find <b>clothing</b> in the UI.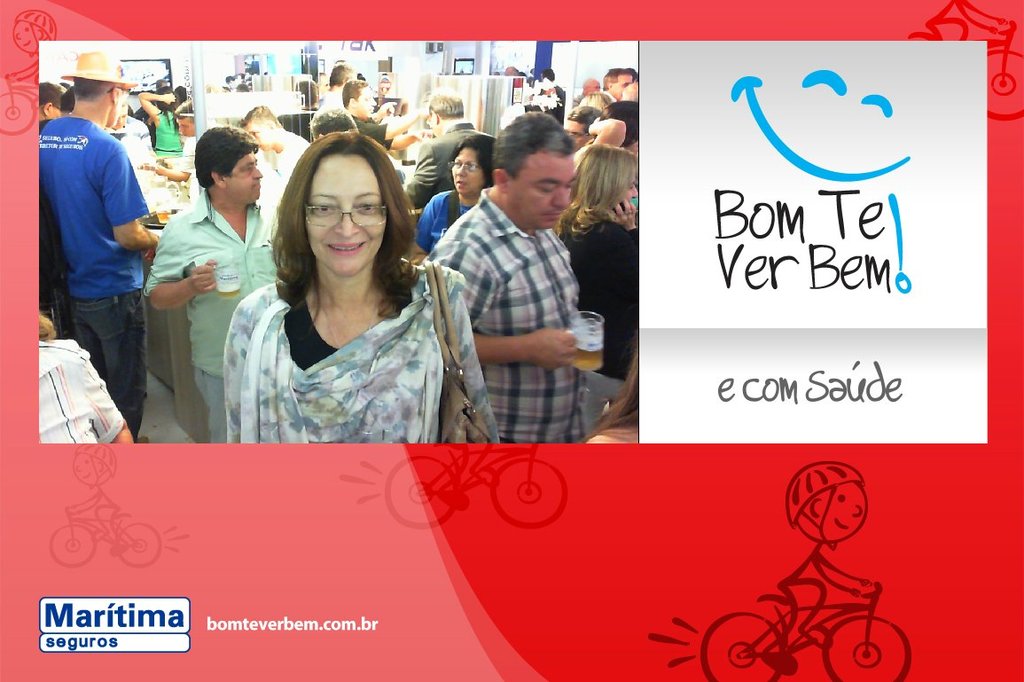
UI element at [528, 82, 564, 125].
